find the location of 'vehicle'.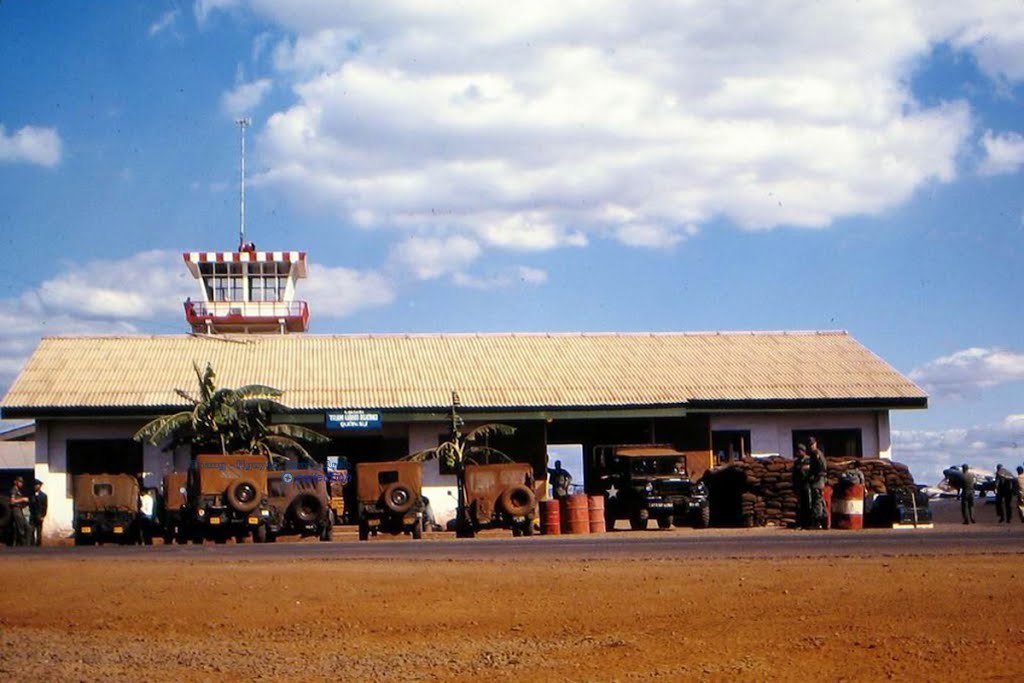
Location: crop(595, 445, 712, 528).
